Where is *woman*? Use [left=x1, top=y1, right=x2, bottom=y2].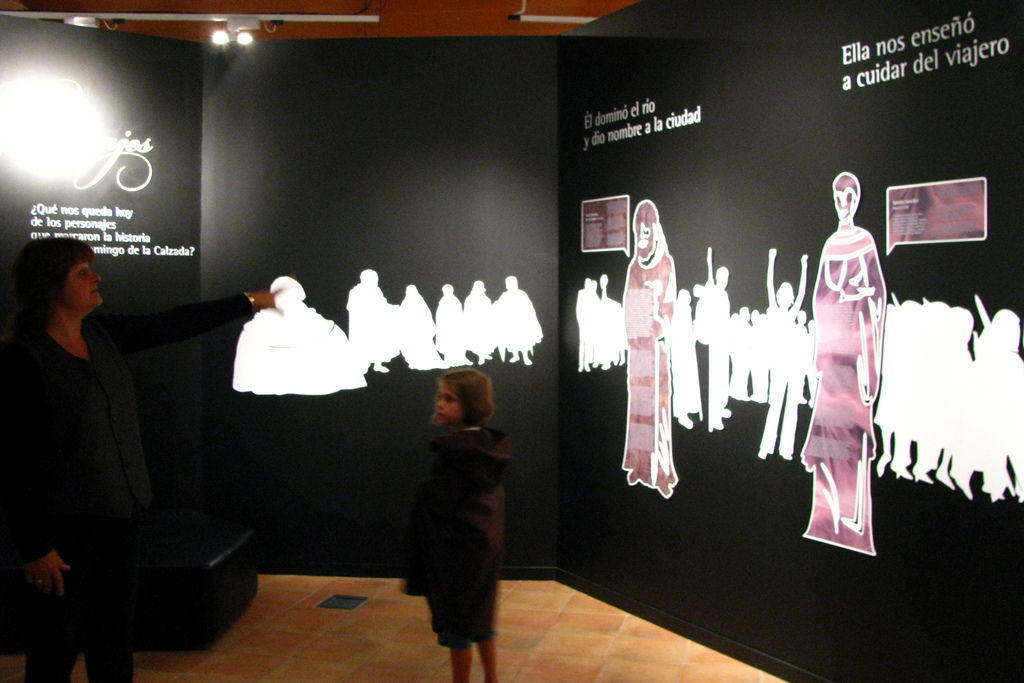
[left=11, top=223, right=182, bottom=662].
